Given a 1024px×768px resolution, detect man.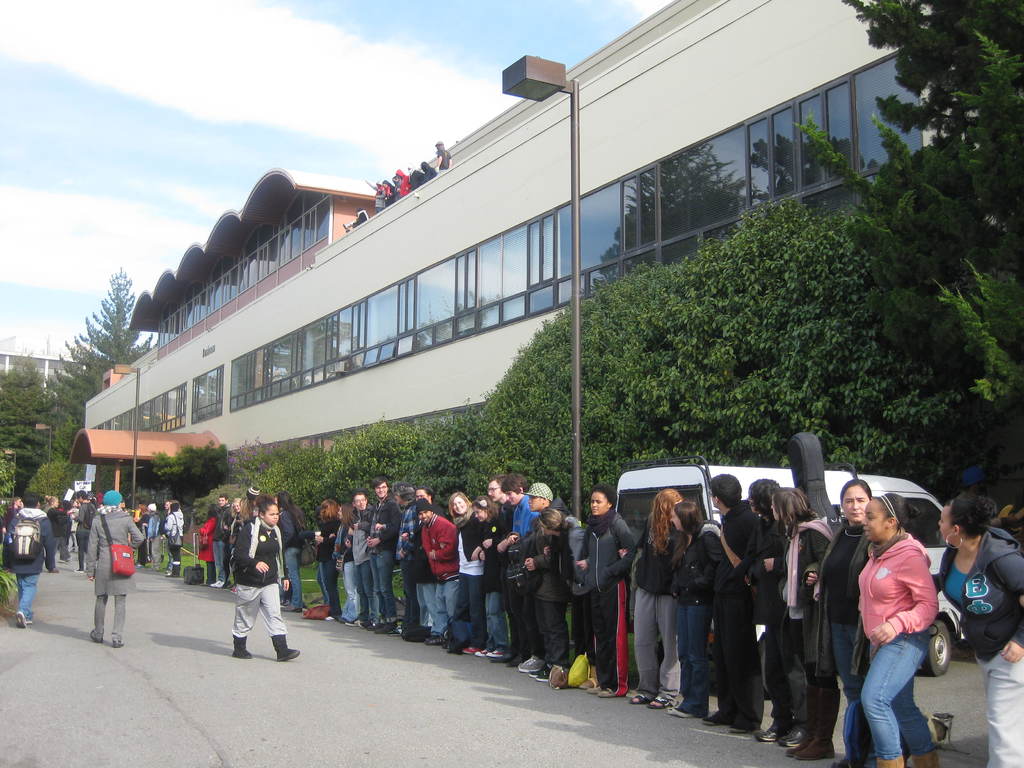
(left=698, top=471, right=771, bottom=733).
